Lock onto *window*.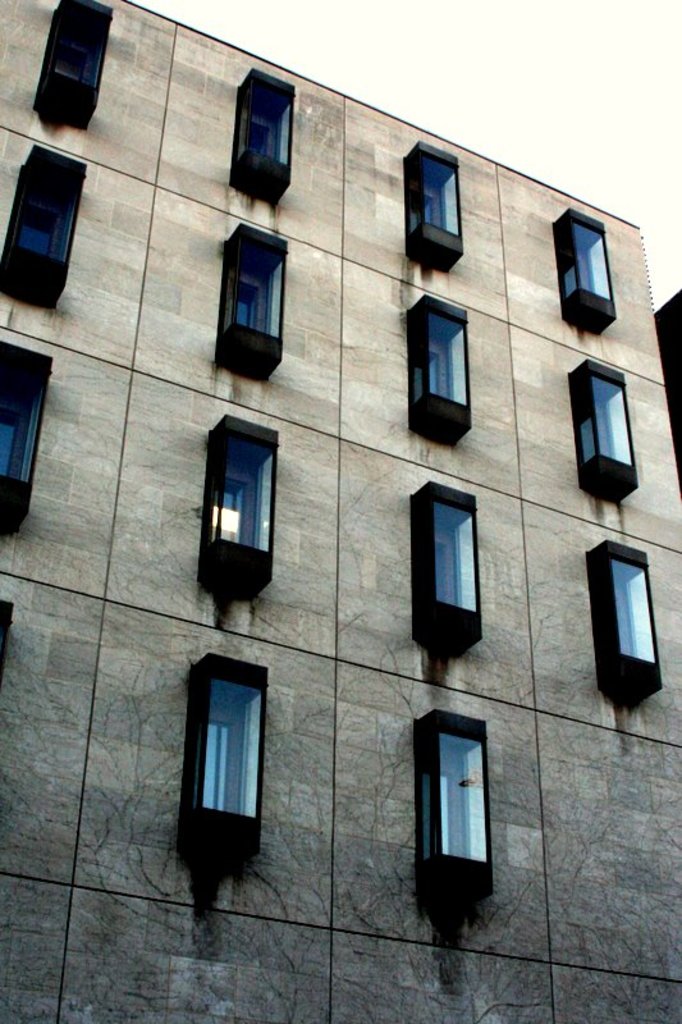
Locked: x1=24 y1=0 x2=114 y2=128.
